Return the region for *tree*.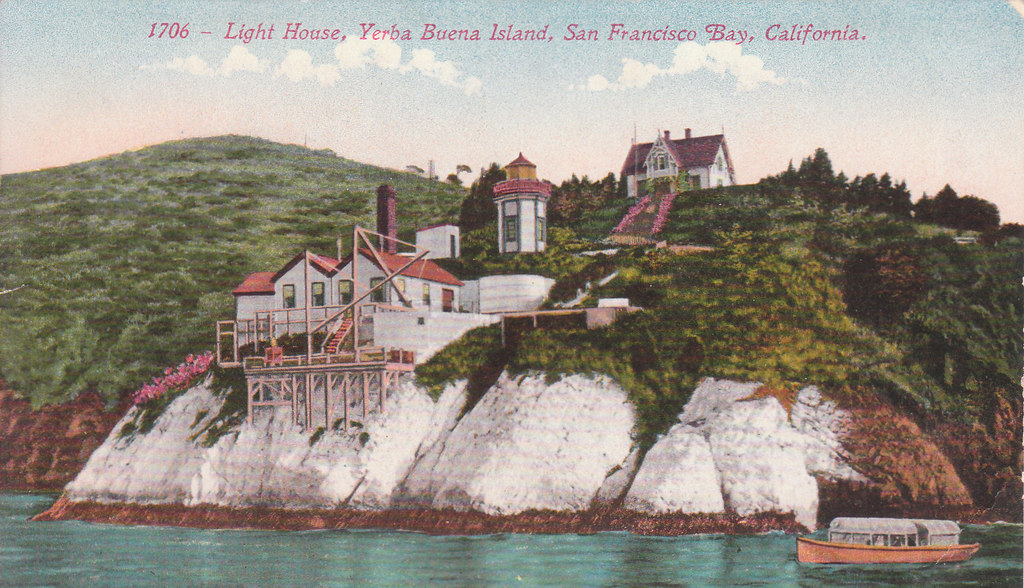
crop(810, 148, 834, 183).
